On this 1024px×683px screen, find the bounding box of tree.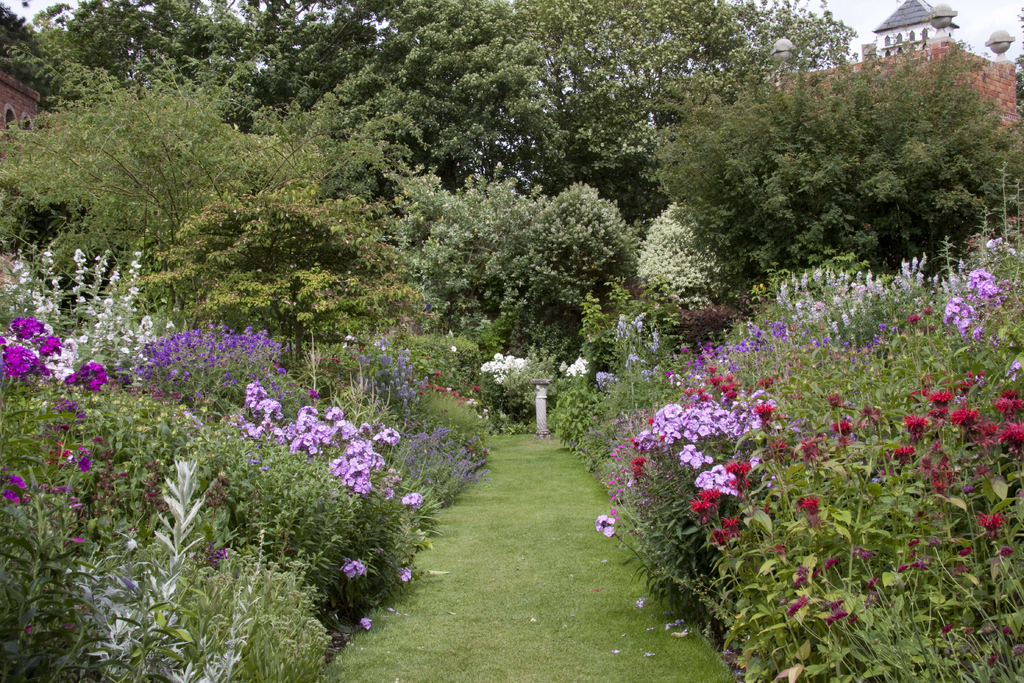
Bounding box: {"left": 624, "top": 204, "right": 696, "bottom": 300}.
